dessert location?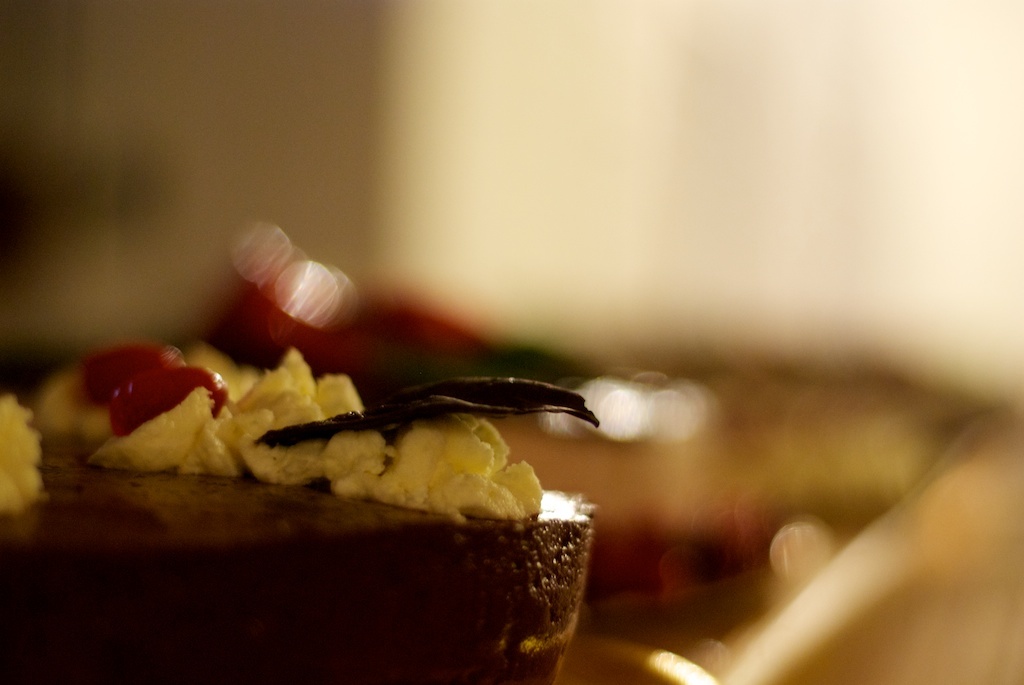
0,341,602,684
